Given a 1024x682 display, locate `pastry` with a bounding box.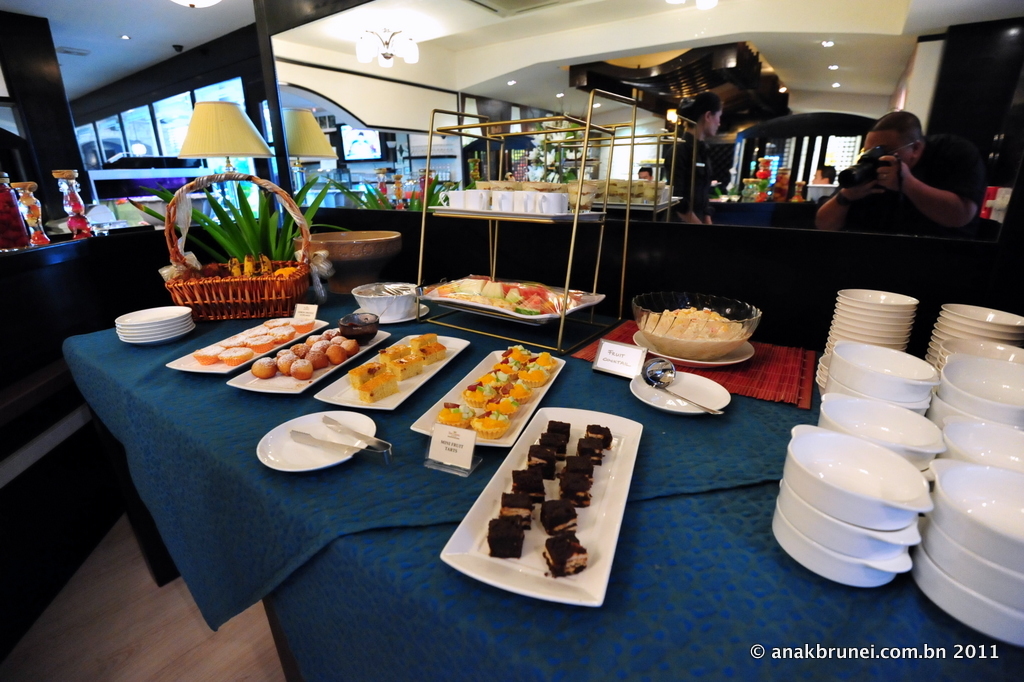
Located: bbox(417, 342, 446, 359).
